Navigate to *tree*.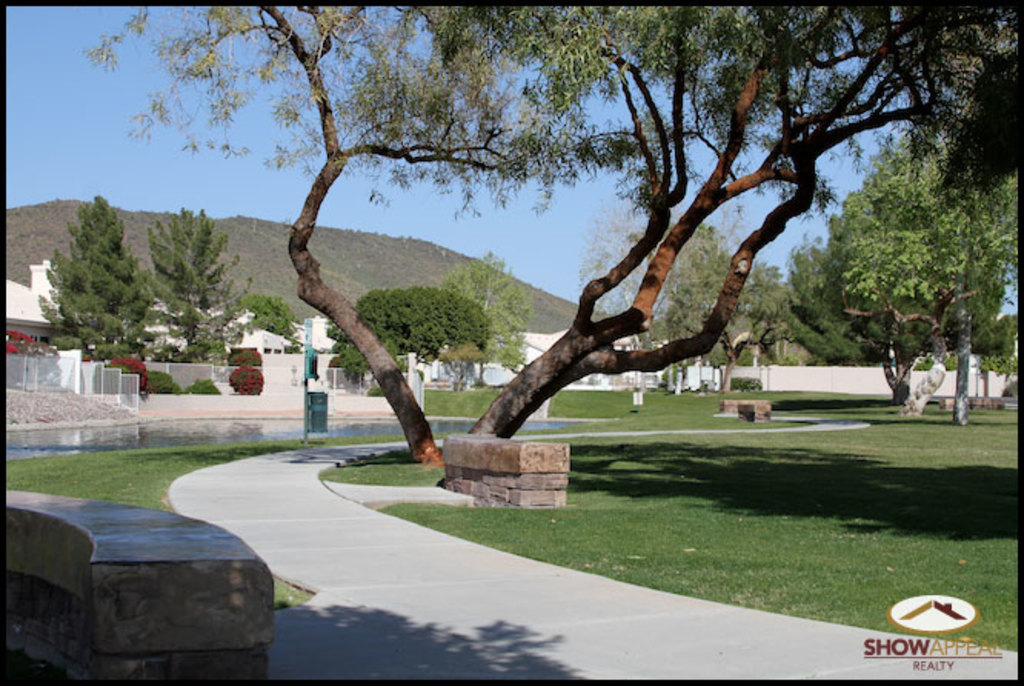
Navigation target: x1=441, y1=254, x2=532, y2=381.
